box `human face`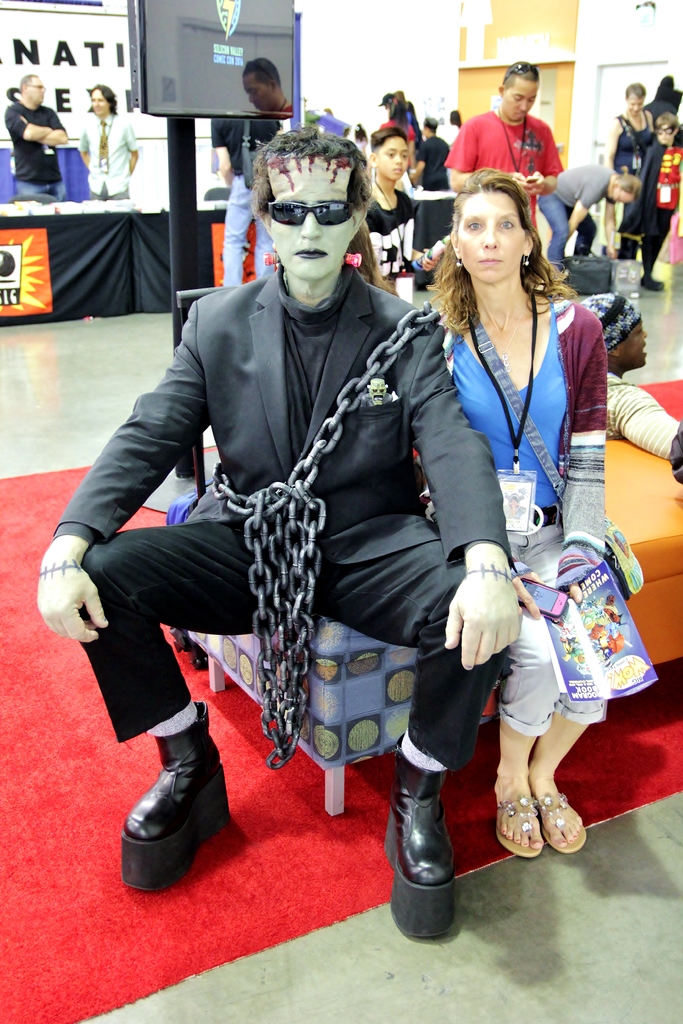
88:86:112:113
